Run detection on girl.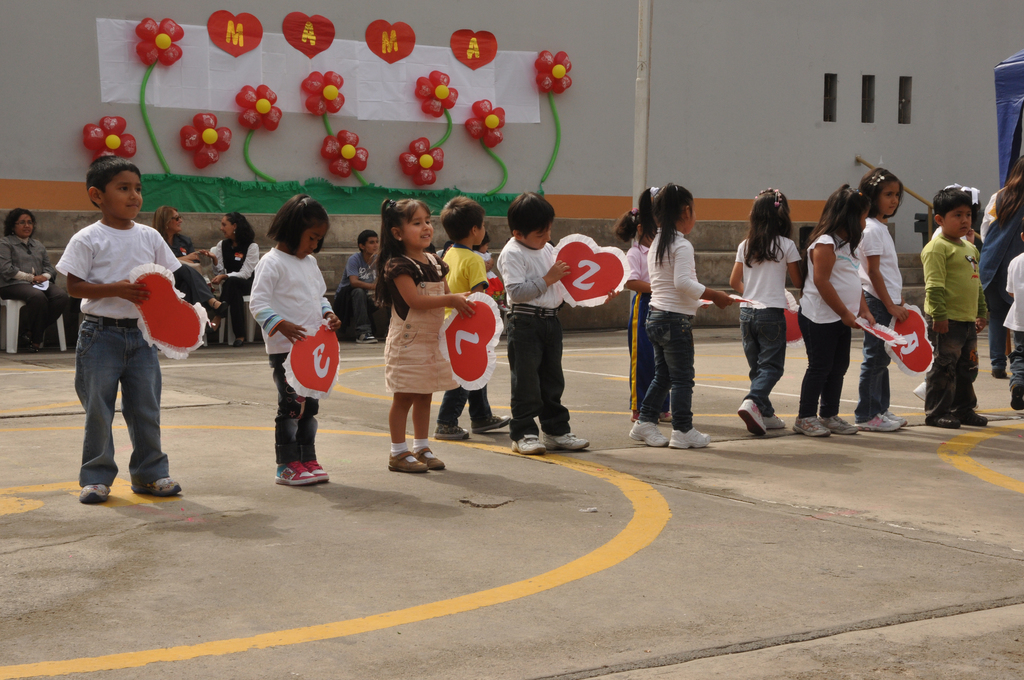
Result: 851 168 908 433.
